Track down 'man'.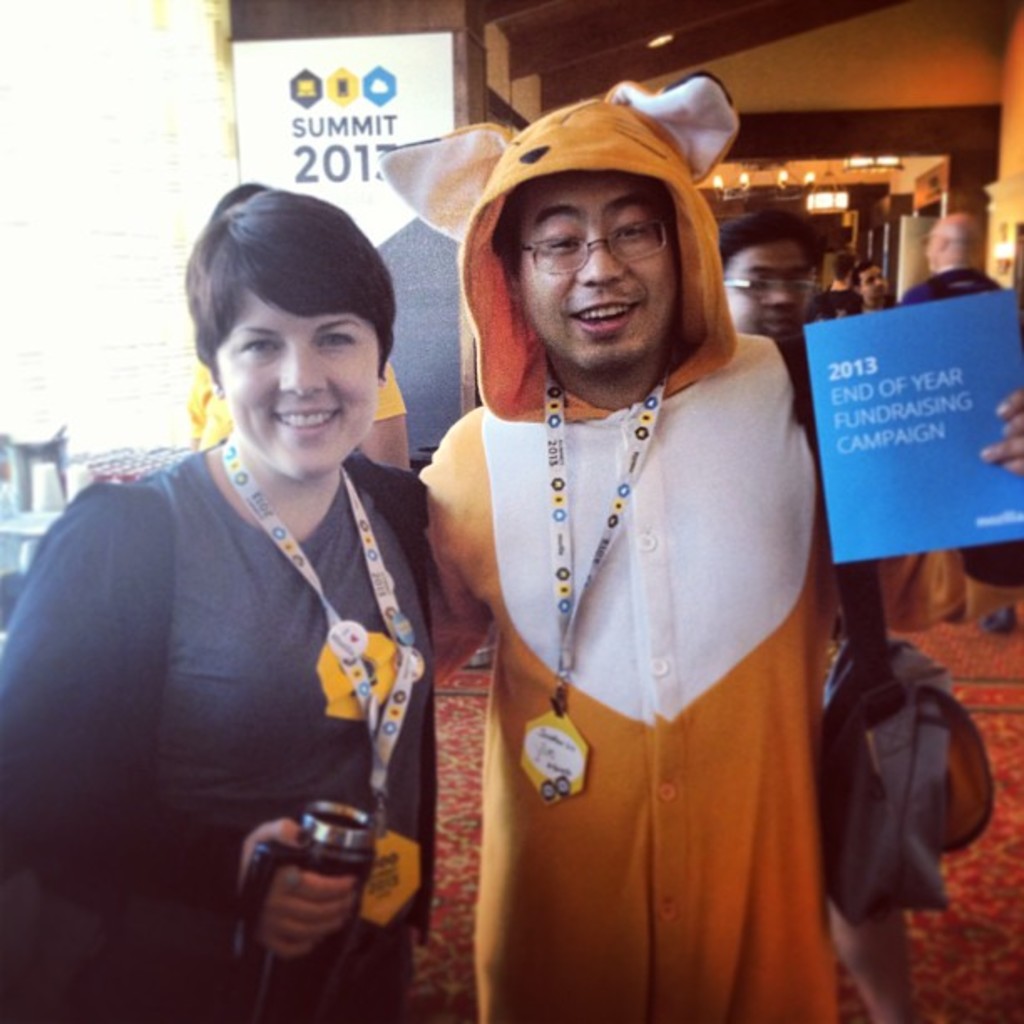
Tracked to [x1=900, y1=207, x2=1002, y2=311].
